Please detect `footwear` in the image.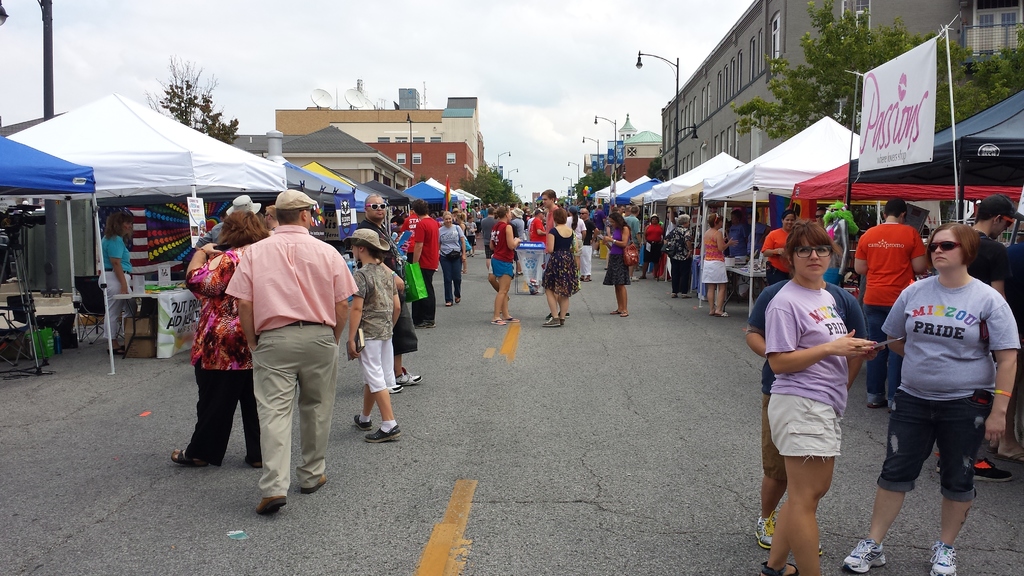
<region>253, 495, 291, 518</region>.
